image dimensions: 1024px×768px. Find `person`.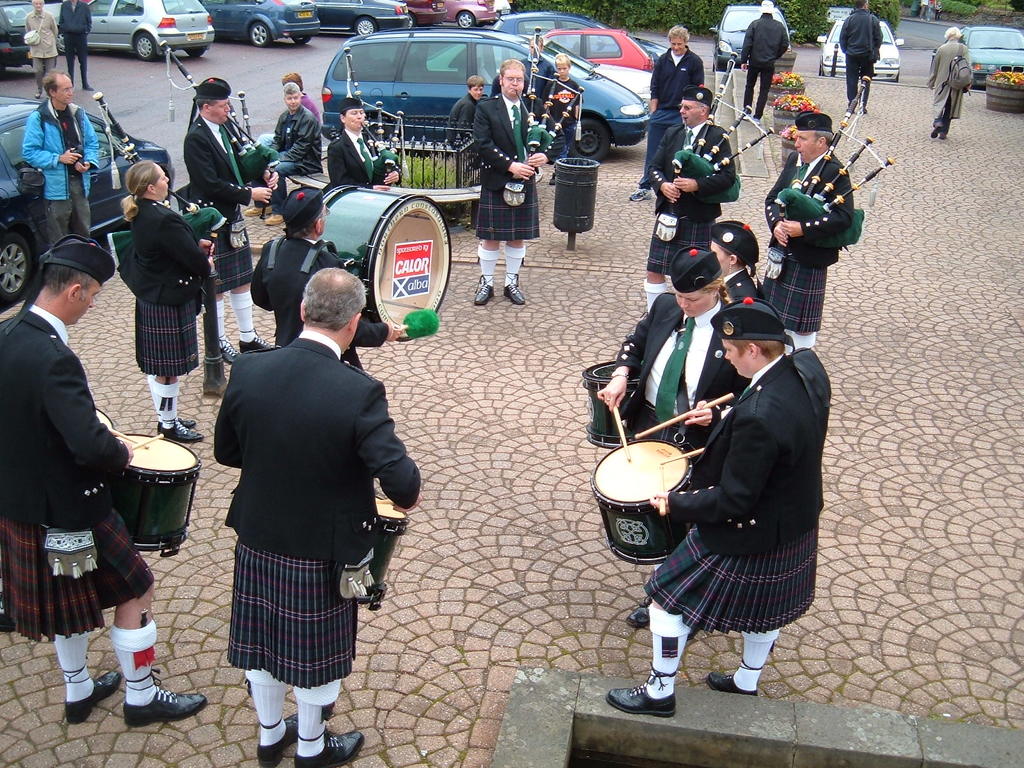
Rect(835, 1, 886, 110).
